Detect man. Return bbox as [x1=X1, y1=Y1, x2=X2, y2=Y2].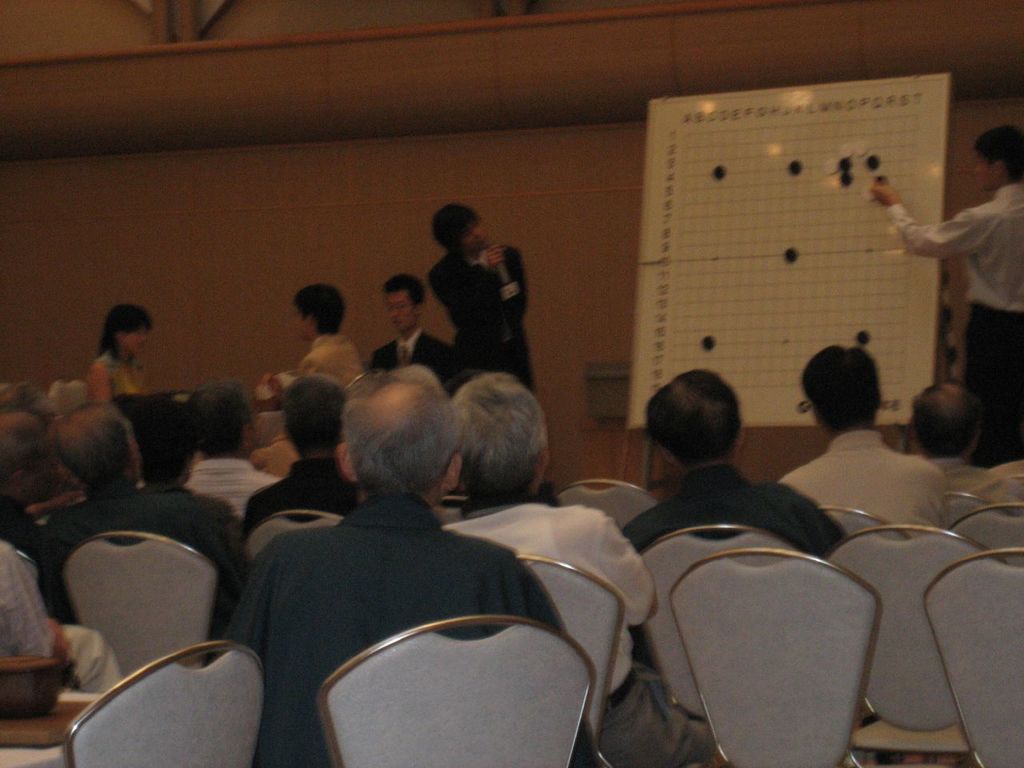
[x1=40, y1=404, x2=254, y2=628].
